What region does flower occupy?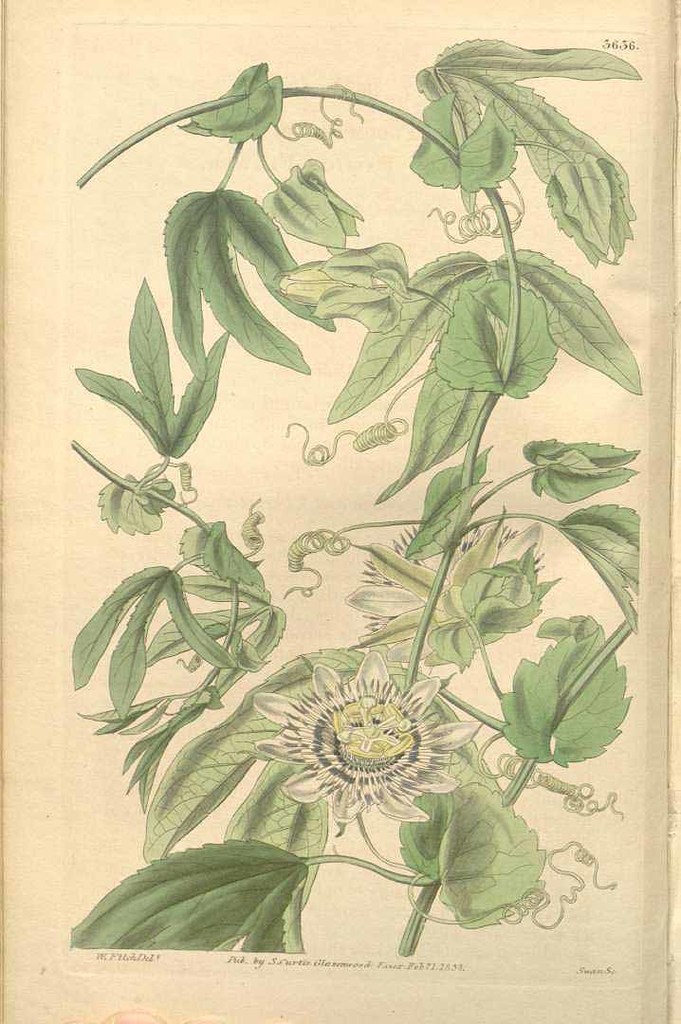
x1=344 y1=518 x2=551 y2=665.
